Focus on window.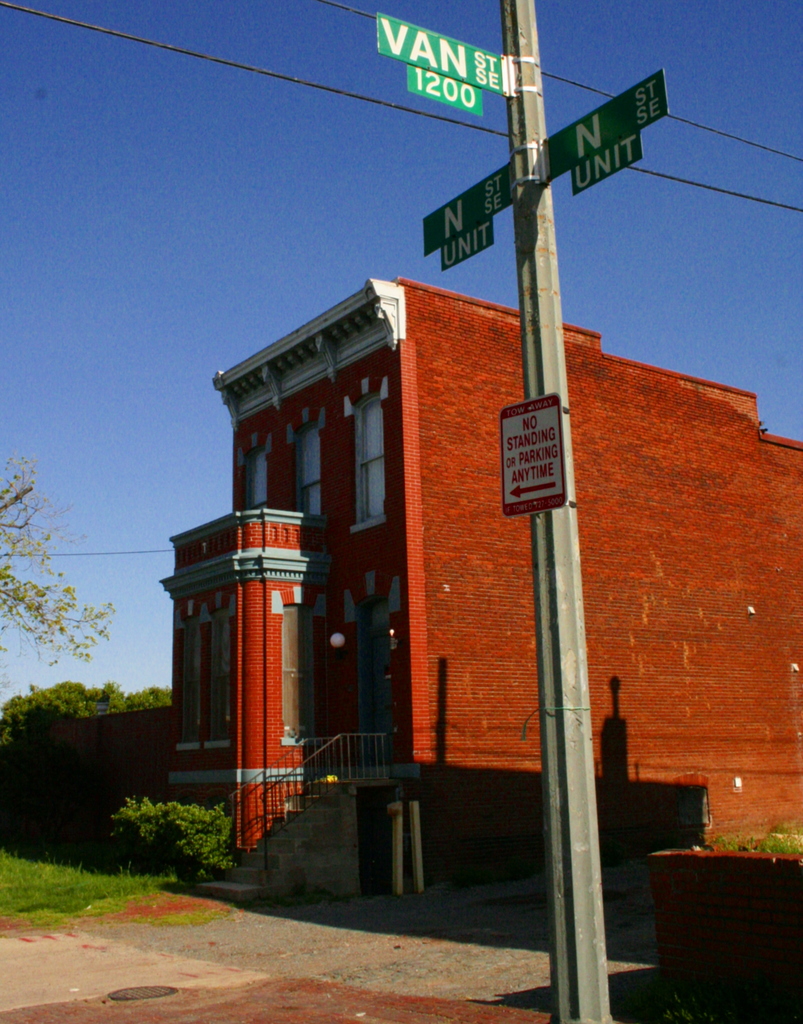
Focused at <box>273,385,334,518</box>.
